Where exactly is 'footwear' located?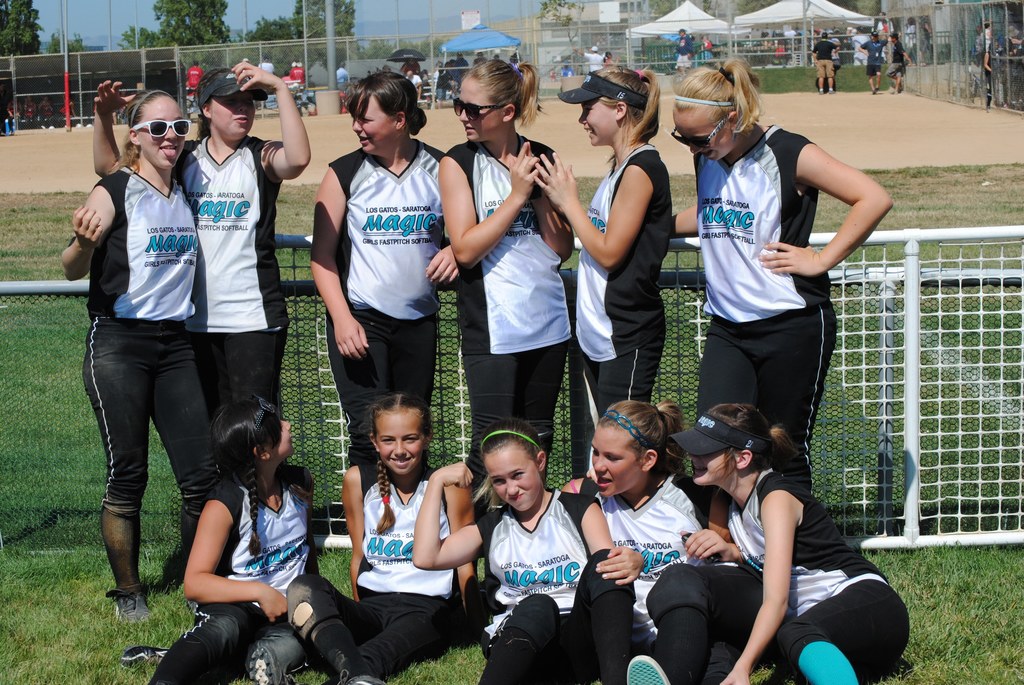
Its bounding box is [left=111, top=592, right=156, bottom=625].
